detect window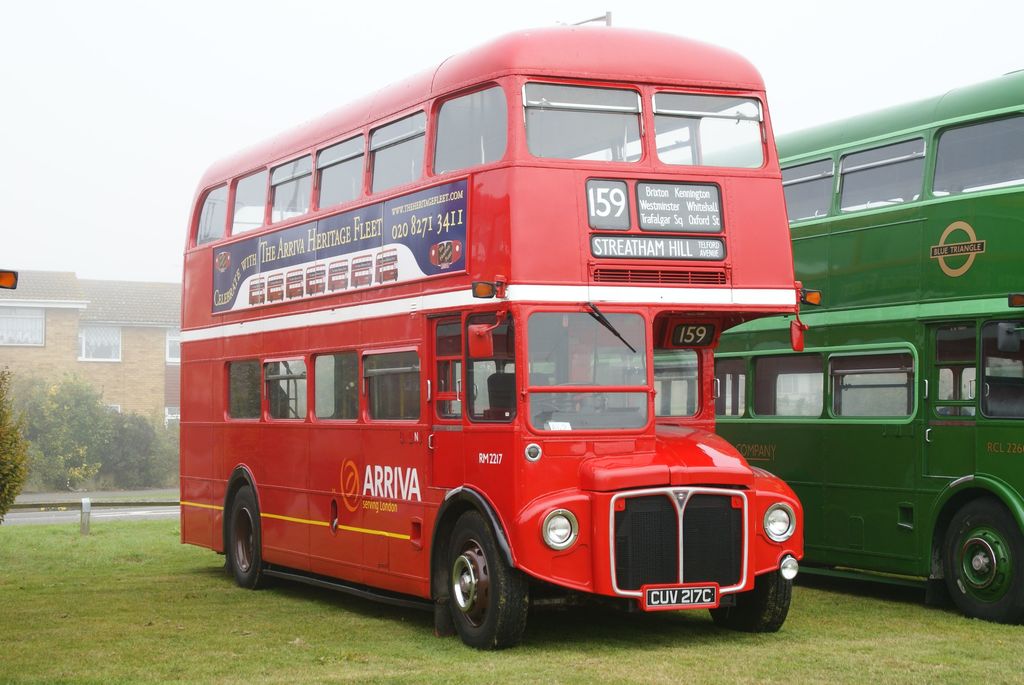
829, 347, 913, 417
